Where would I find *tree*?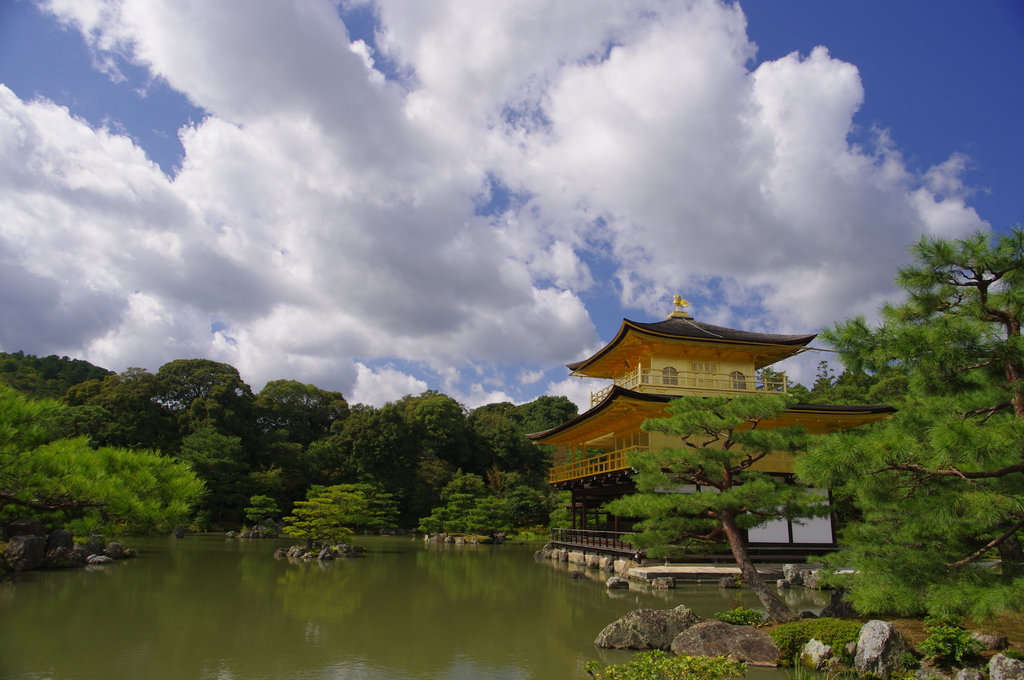
At [left=609, top=392, right=804, bottom=619].
